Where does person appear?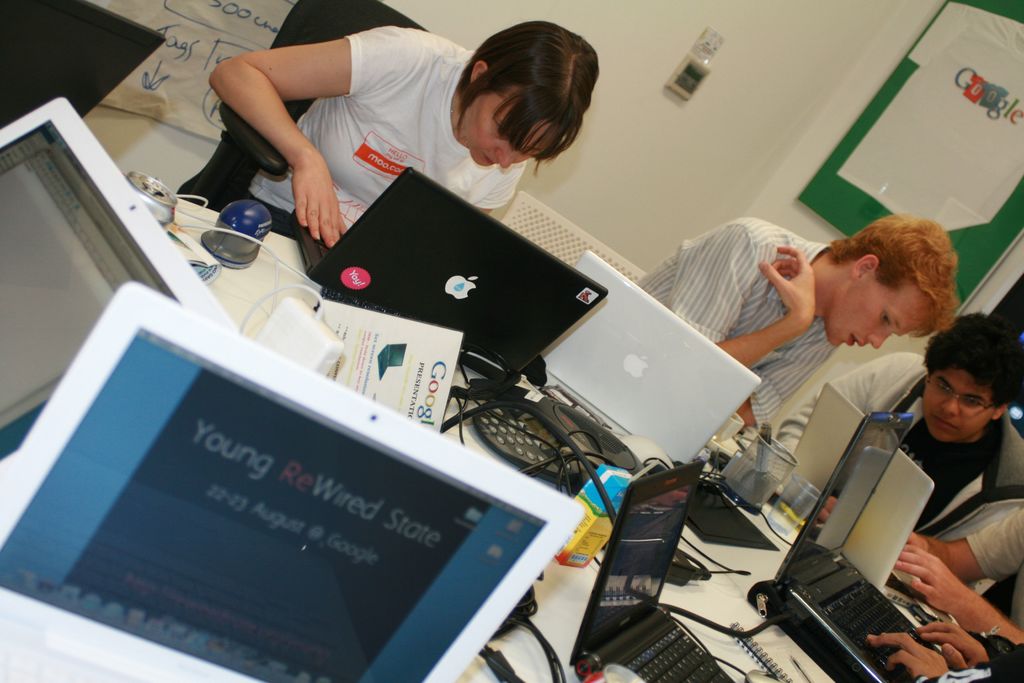
Appears at BBox(634, 215, 960, 436).
